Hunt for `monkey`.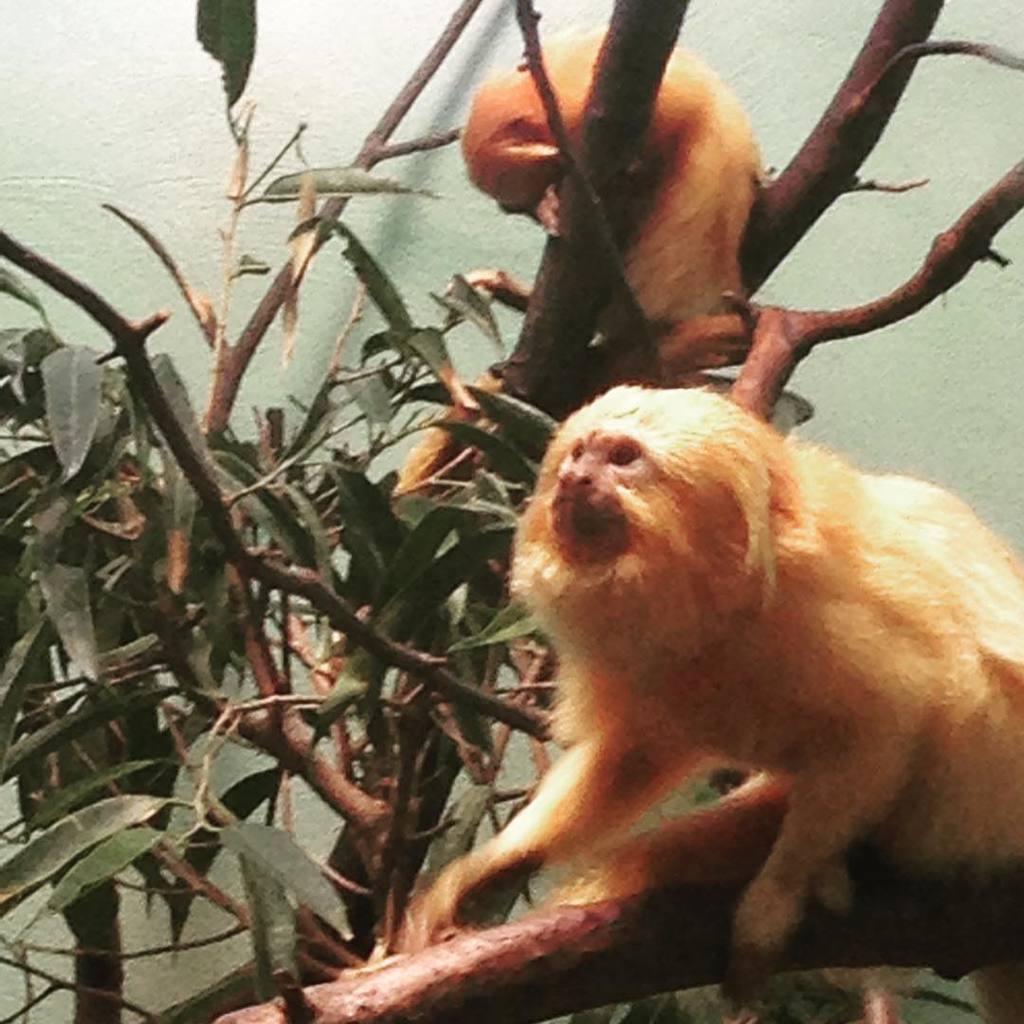
Hunted down at (x1=508, y1=383, x2=1023, y2=999).
